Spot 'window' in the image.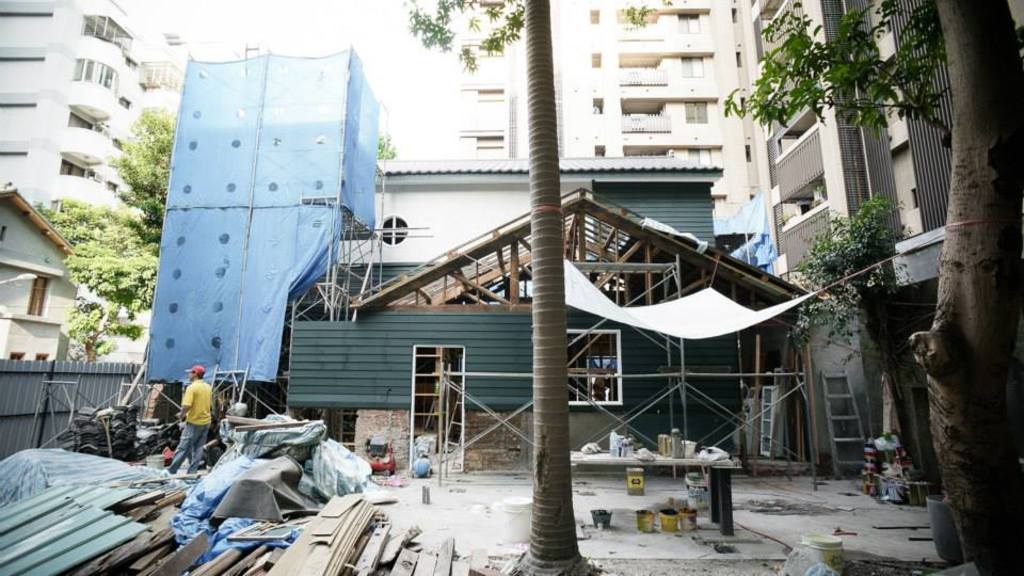
'window' found at bbox=(677, 13, 702, 37).
